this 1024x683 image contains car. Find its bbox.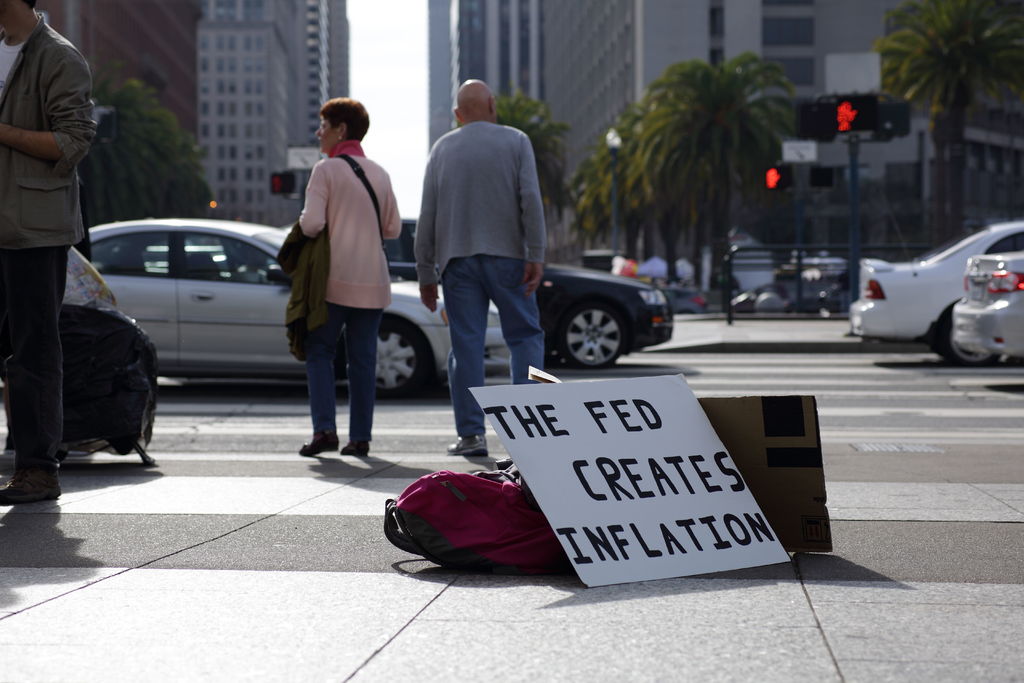
<region>953, 252, 1022, 359</region>.
